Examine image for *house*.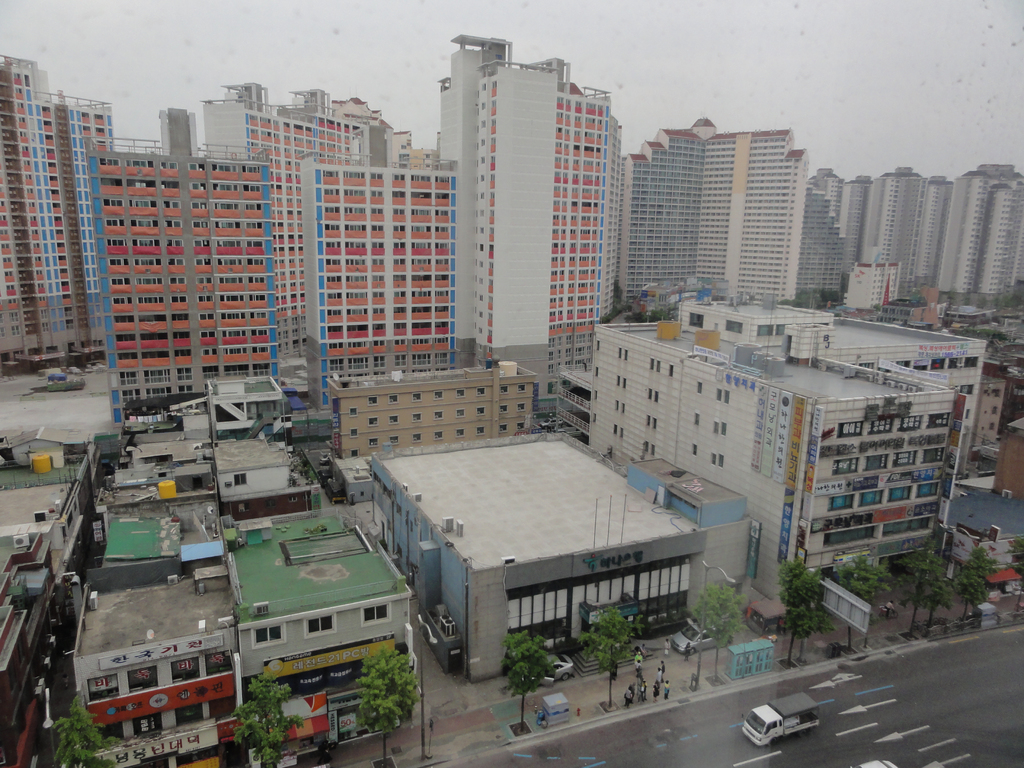
Examination result: locate(969, 371, 1002, 456).
